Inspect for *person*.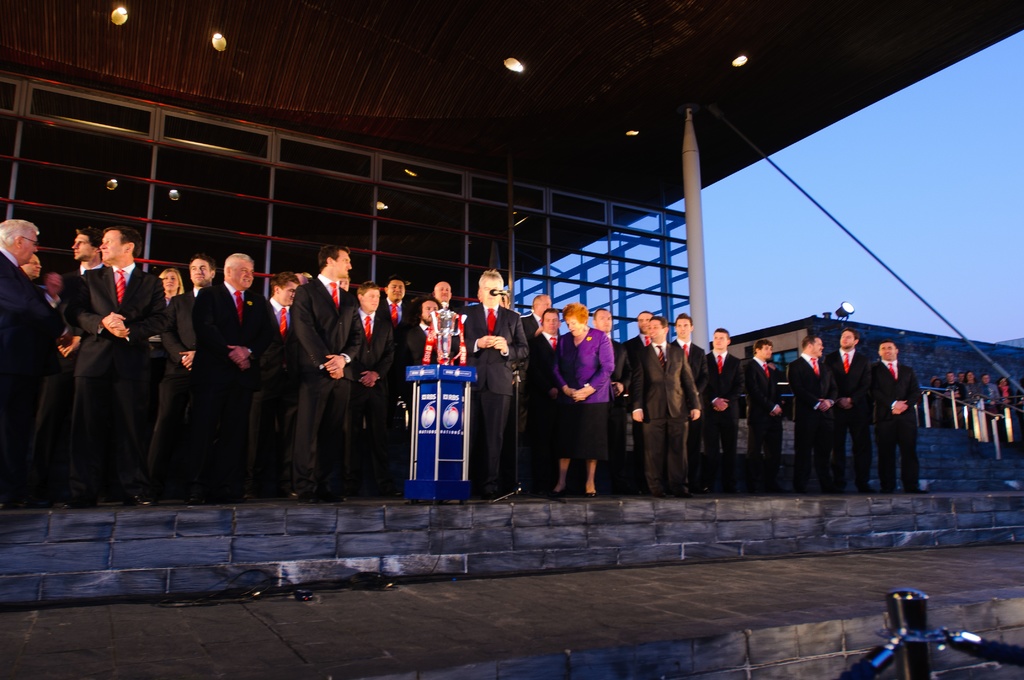
Inspection: (427, 277, 477, 371).
